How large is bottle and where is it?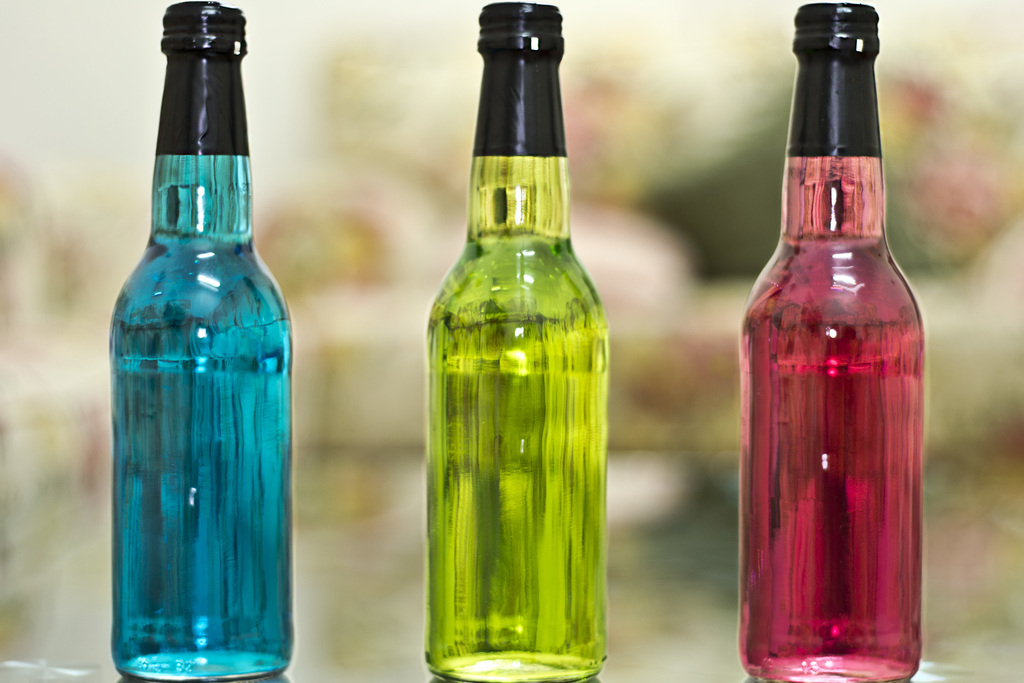
Bounding box: locate(102, 0, 296, 682).
